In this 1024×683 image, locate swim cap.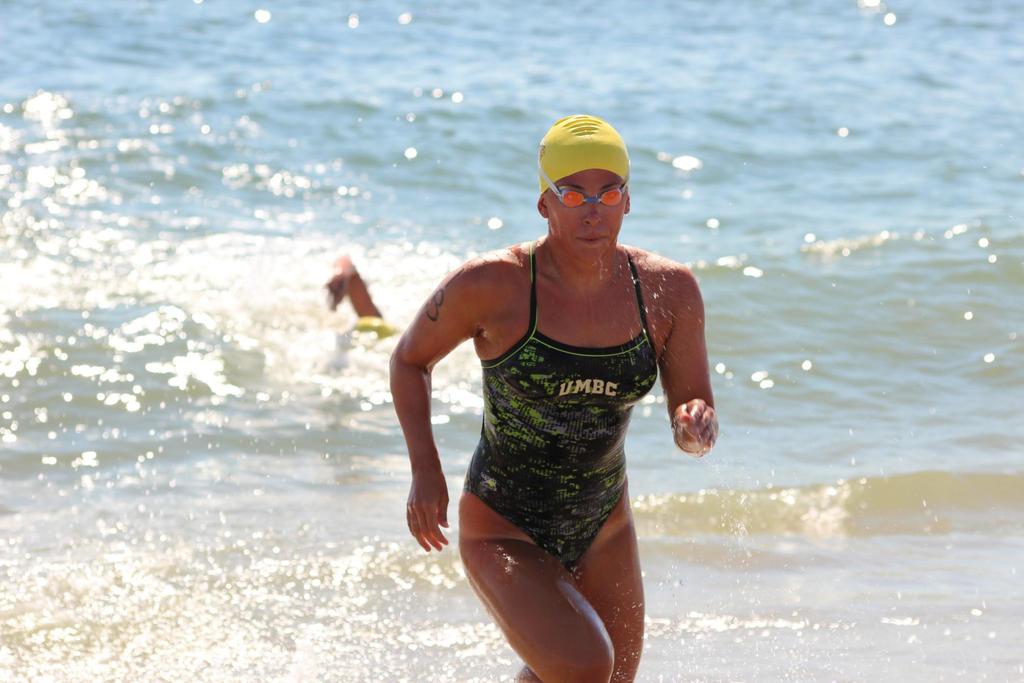
Bounding box: 345,307,394,352.
